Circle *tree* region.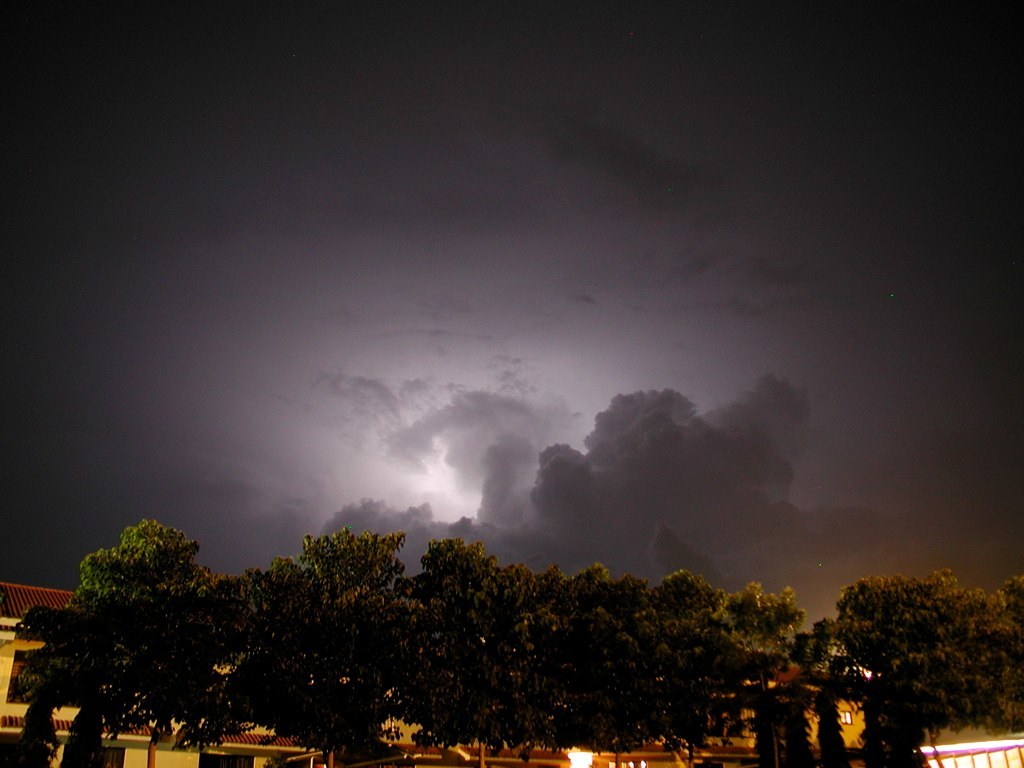
Region: bbox(27, 509, 232, 767).
